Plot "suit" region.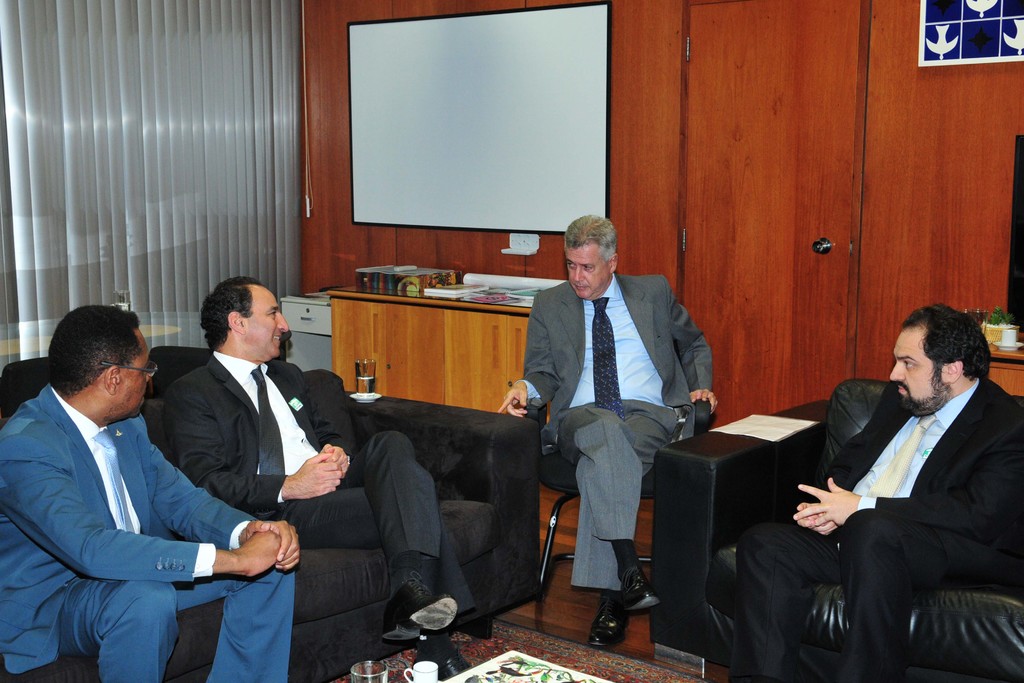
Plotted at bbox(725, 370, 1023, 682).
